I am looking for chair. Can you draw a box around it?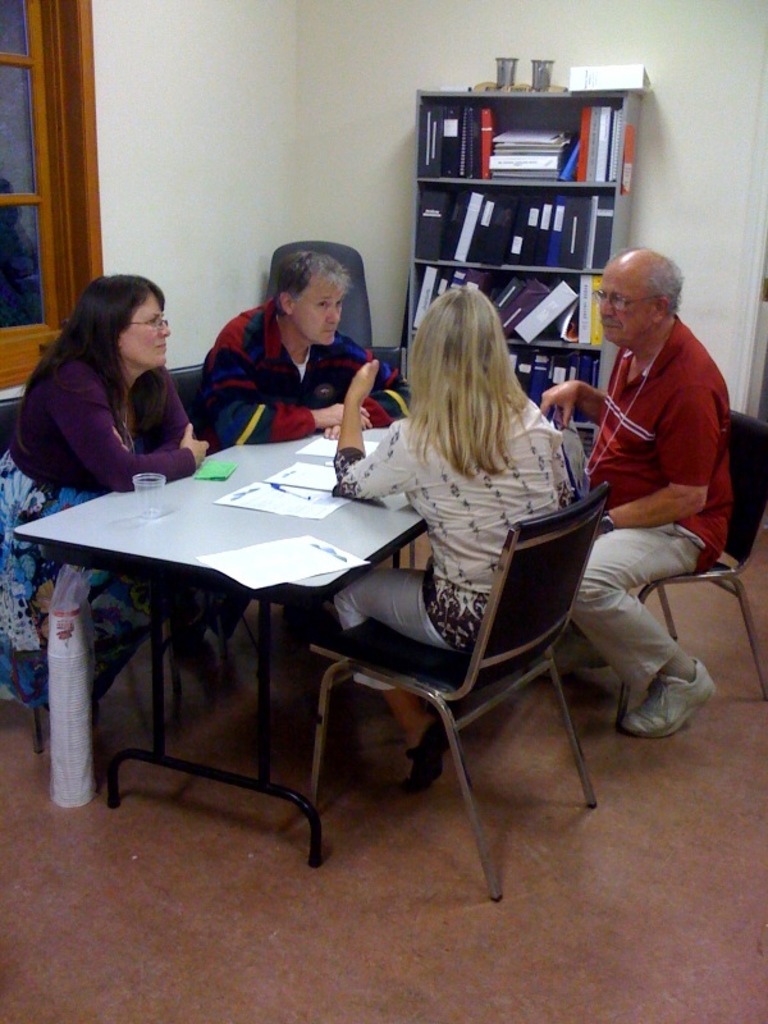
Sure, the bounding box is <box>252,461,614,897</box>.
